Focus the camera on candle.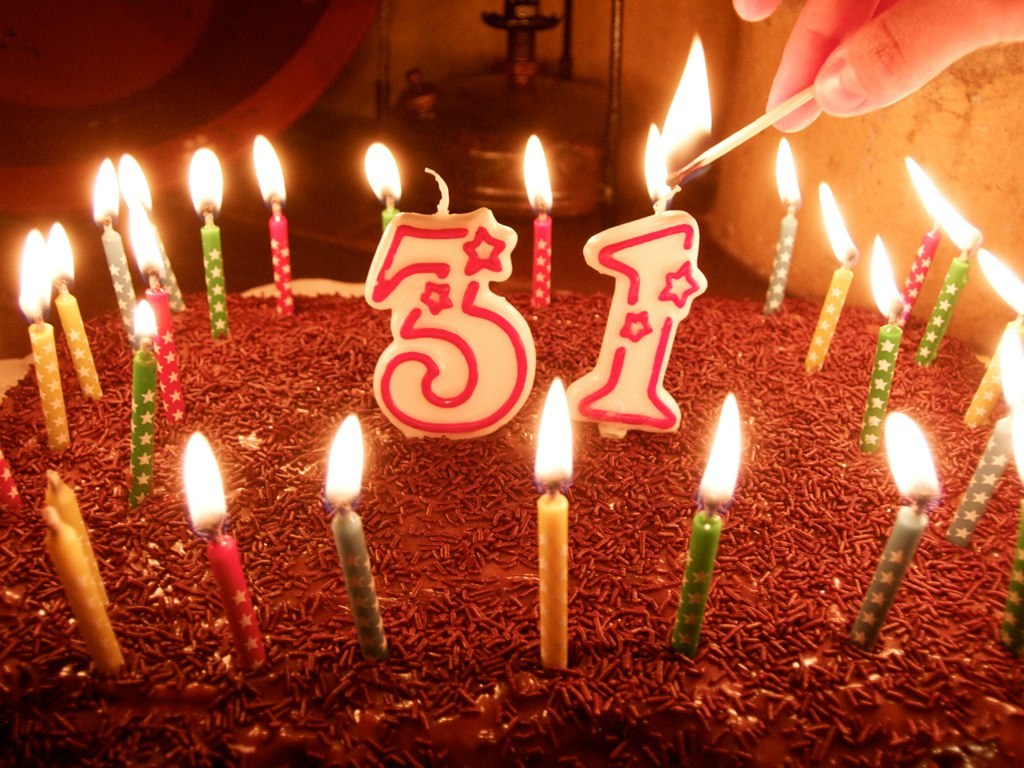
Focus region: [left=964, top=249, right=1023, bottom=428].
